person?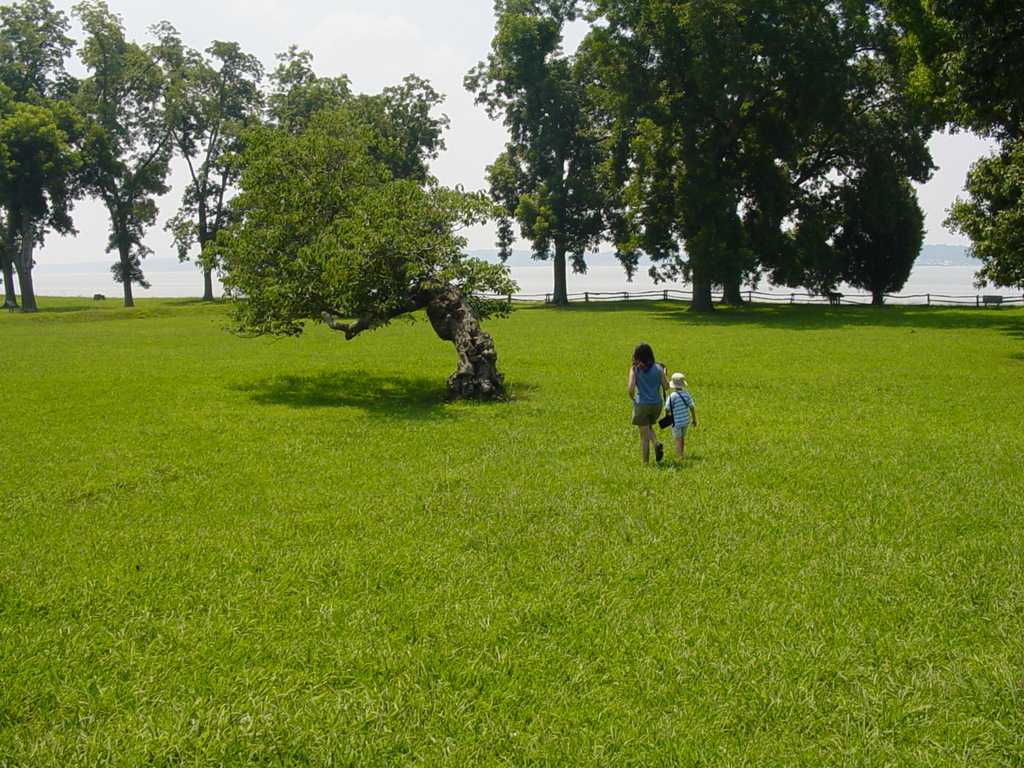
BBox(660, 364, 701, 461)
